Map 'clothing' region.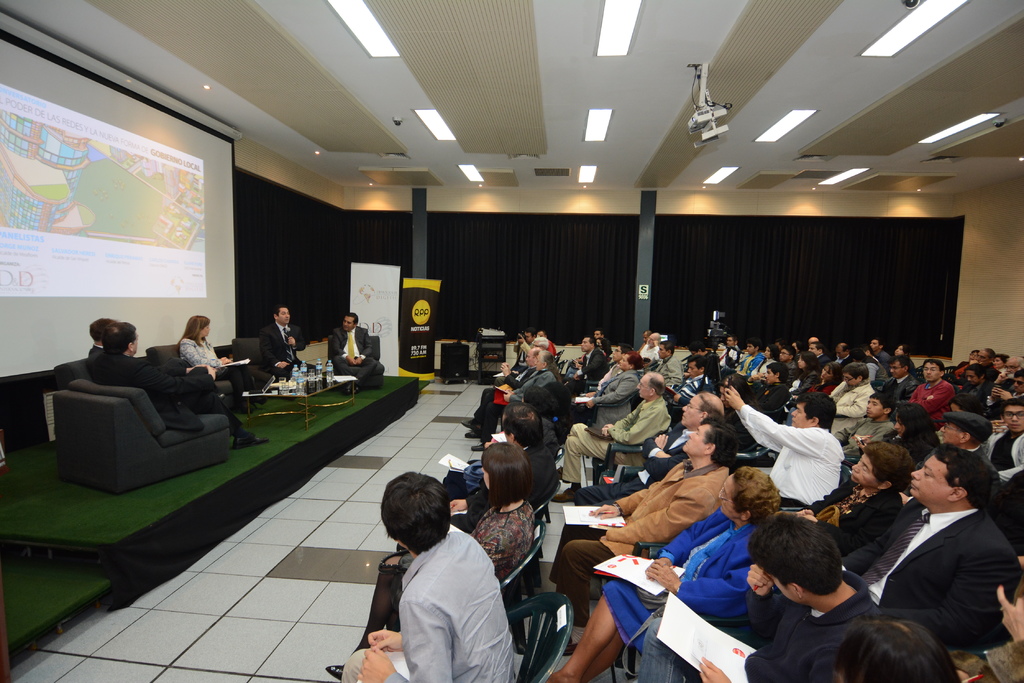
Mapped to (175, 331, 252, 387).
